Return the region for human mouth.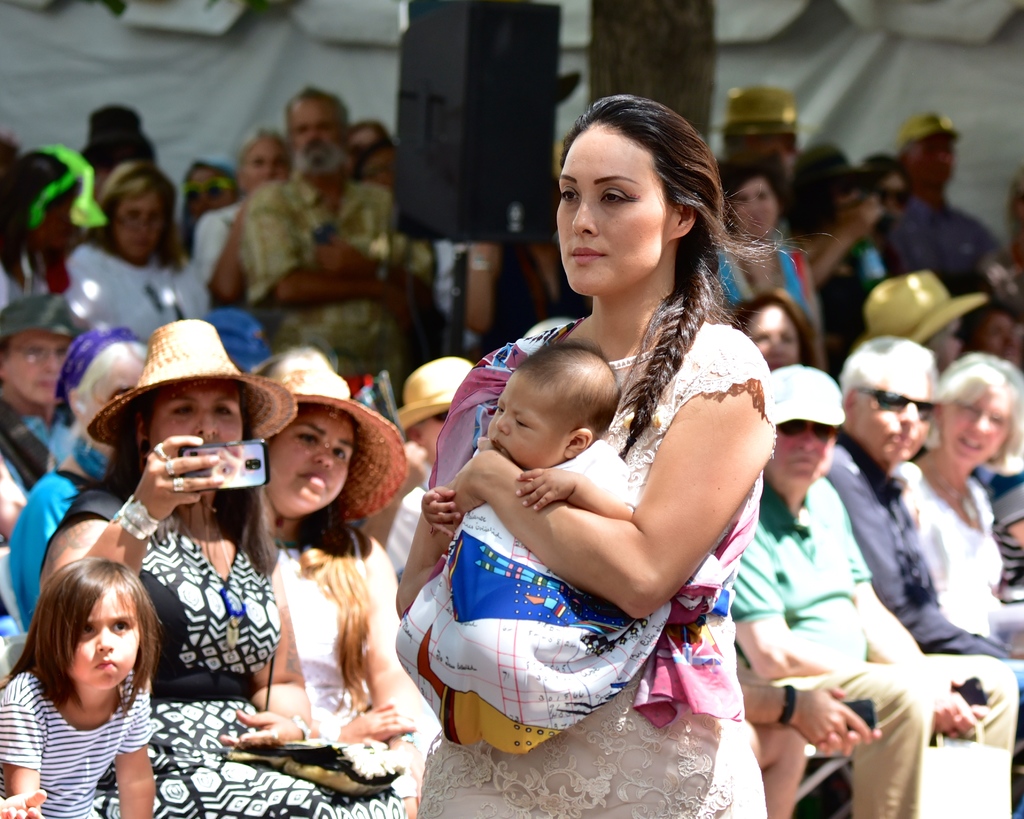
{"left": 572, "top": 247, "right": 608, "bottom": 264}.
